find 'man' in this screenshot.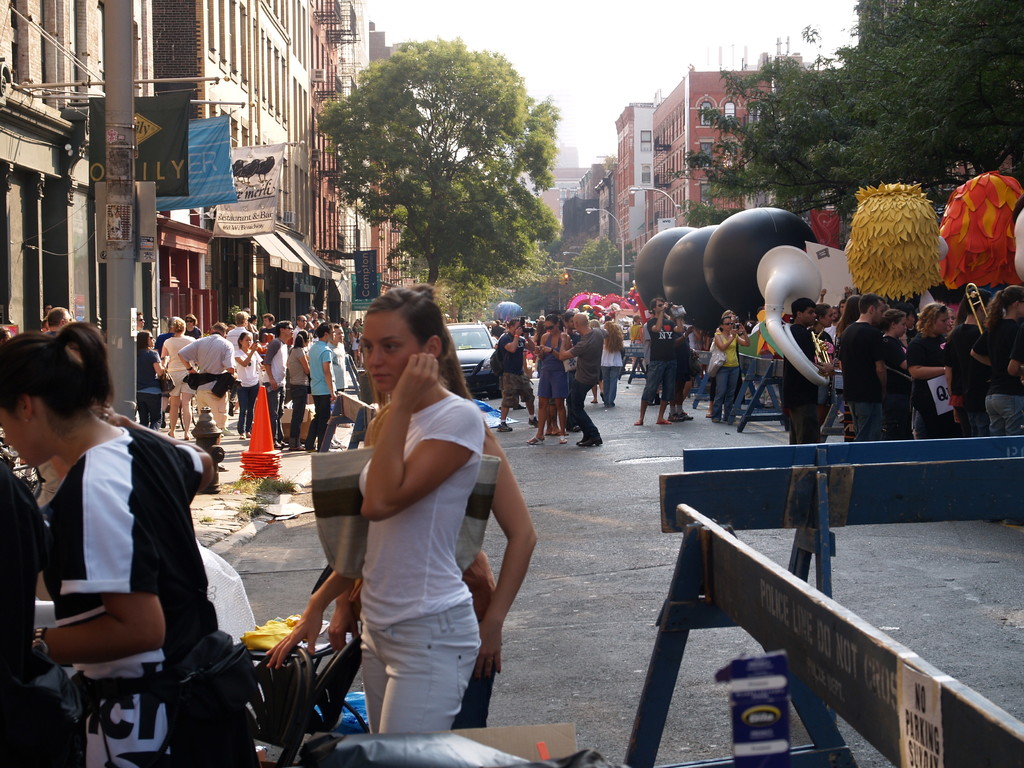
The bounding box for 'man' is (353,317,364,332).
